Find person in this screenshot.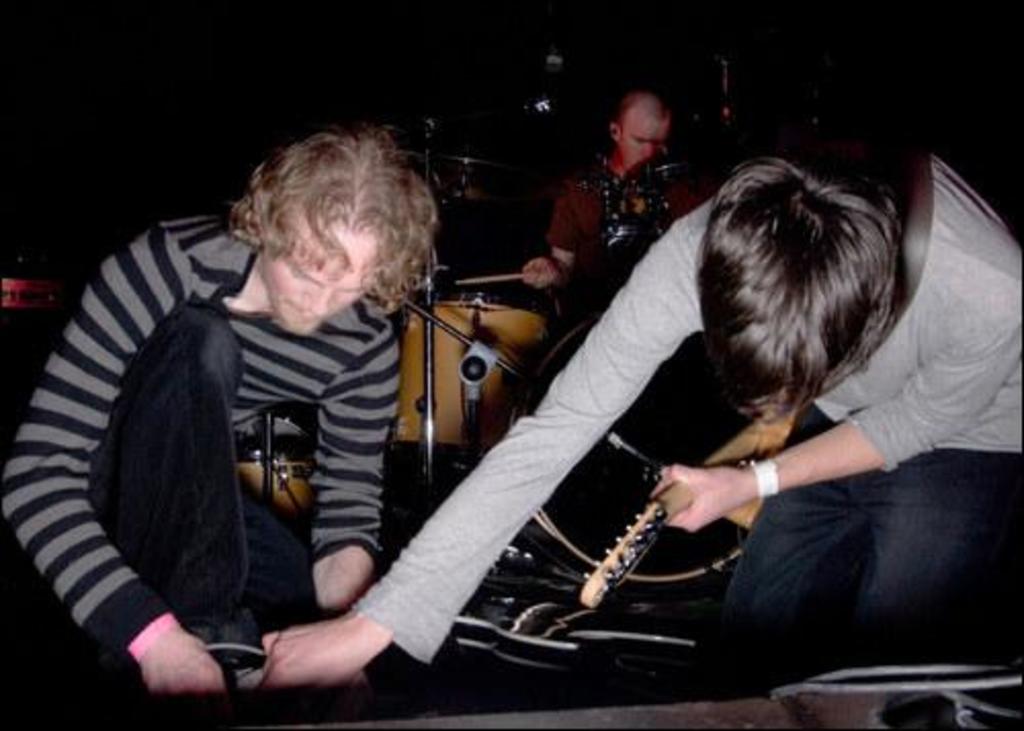
The bounding box for person is detection(0, 131, 432, 698).
